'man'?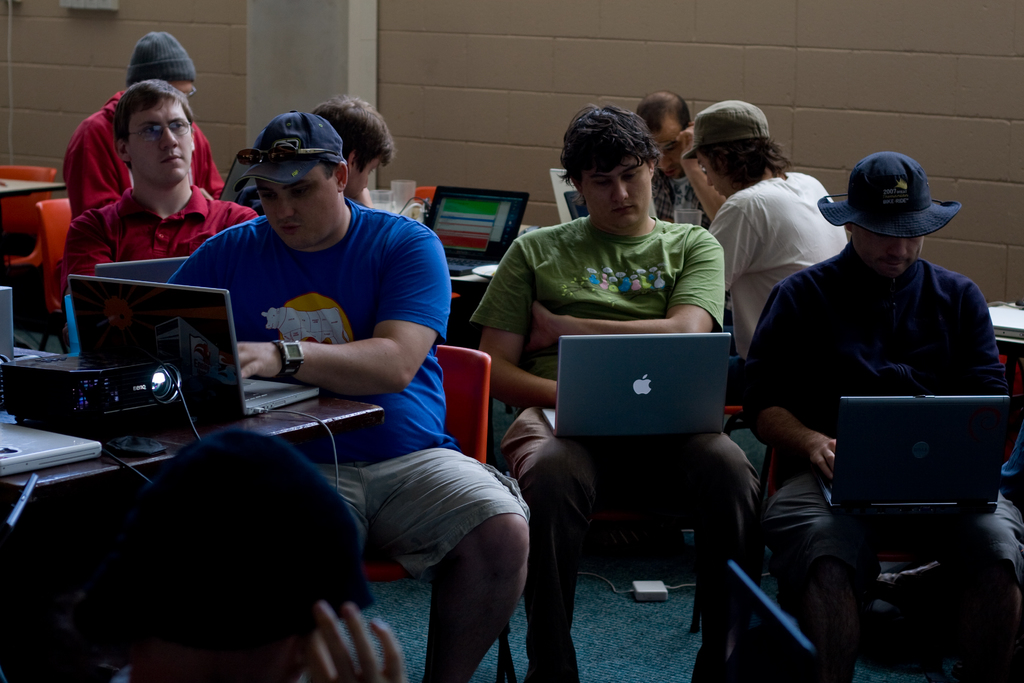
{"x1": 462, "y1": 100, "x2": 754, "y2": 682}
